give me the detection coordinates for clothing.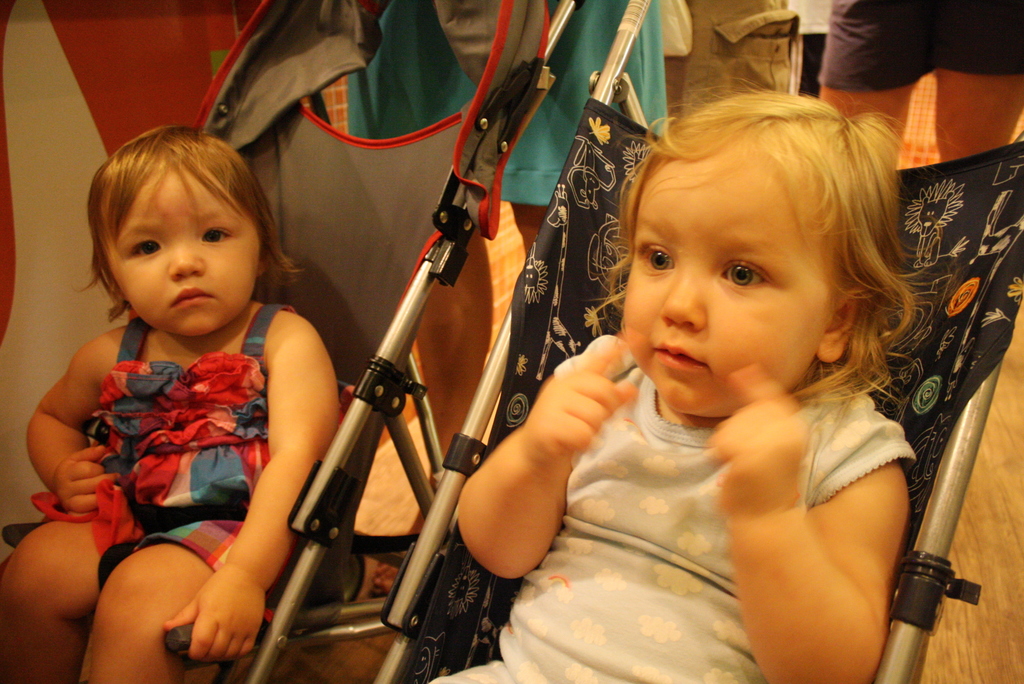
bbox=(22, 303, 353, 680).
